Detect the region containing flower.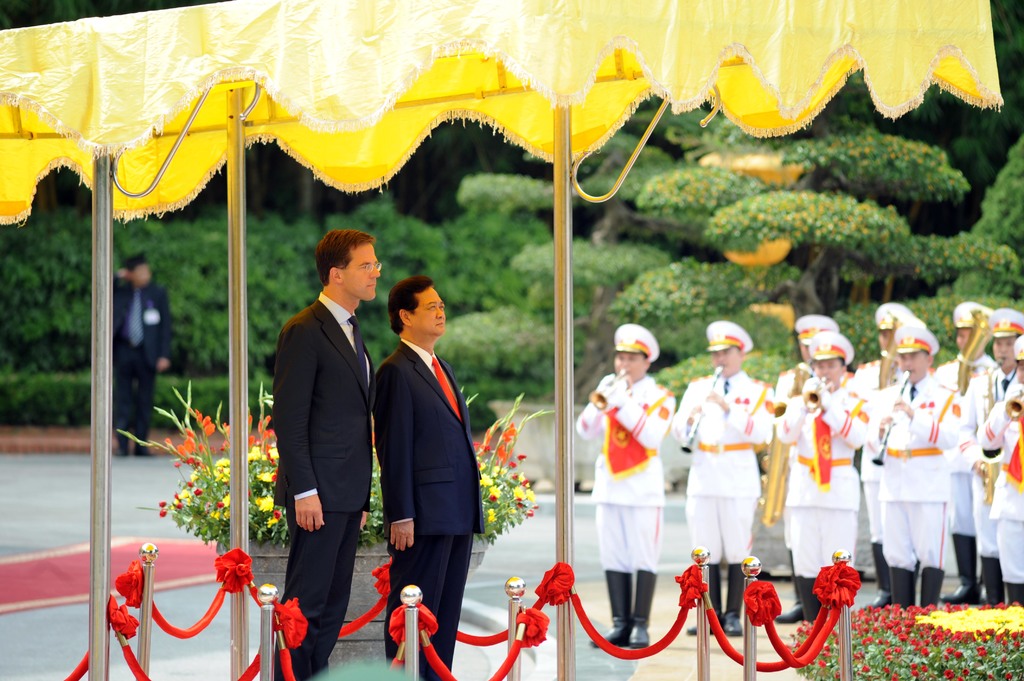
813/565/858/602.
